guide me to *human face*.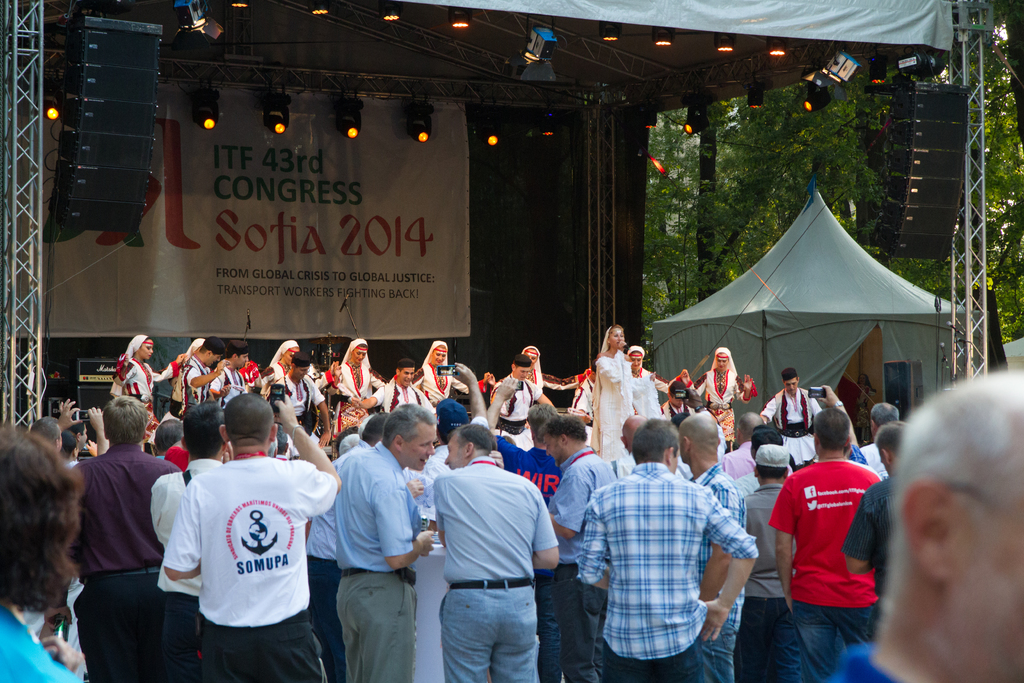
Guidance: <box>860,373,865,386</box>.
